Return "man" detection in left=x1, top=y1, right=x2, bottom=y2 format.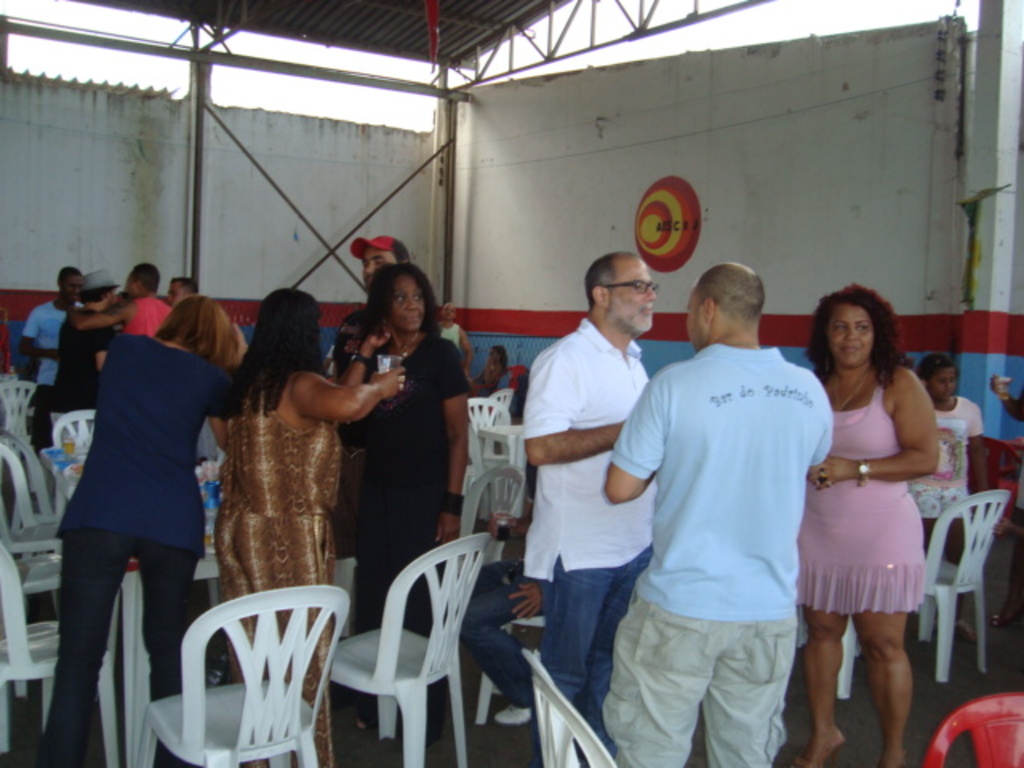
left=72, top=262, right=184, bottom=357.
